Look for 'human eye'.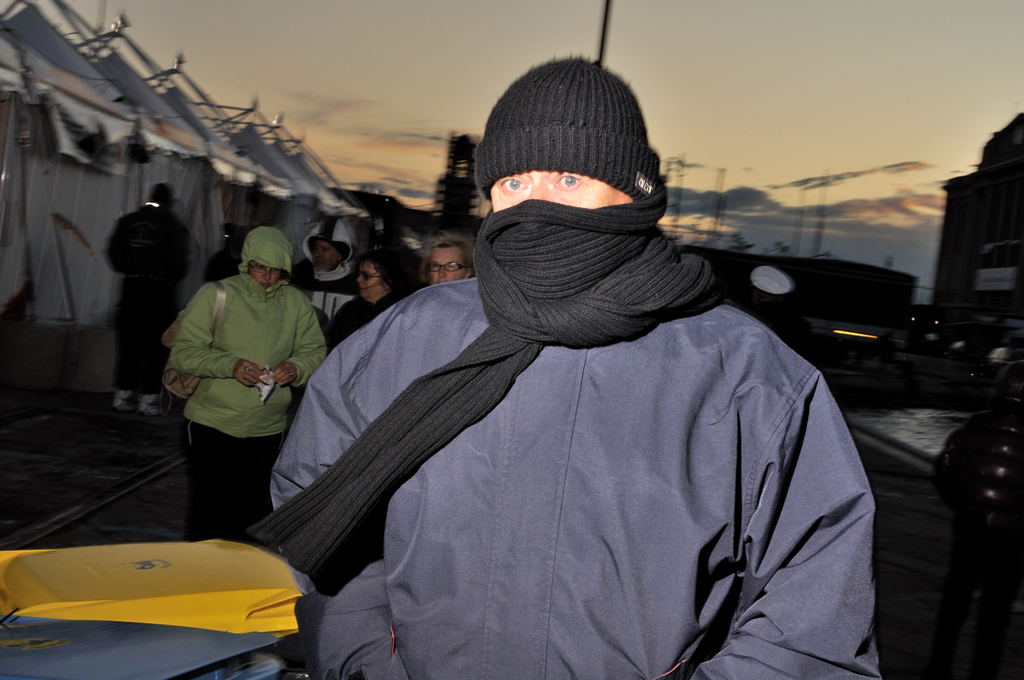
Found: select_region(505, 176, 531, 193).
